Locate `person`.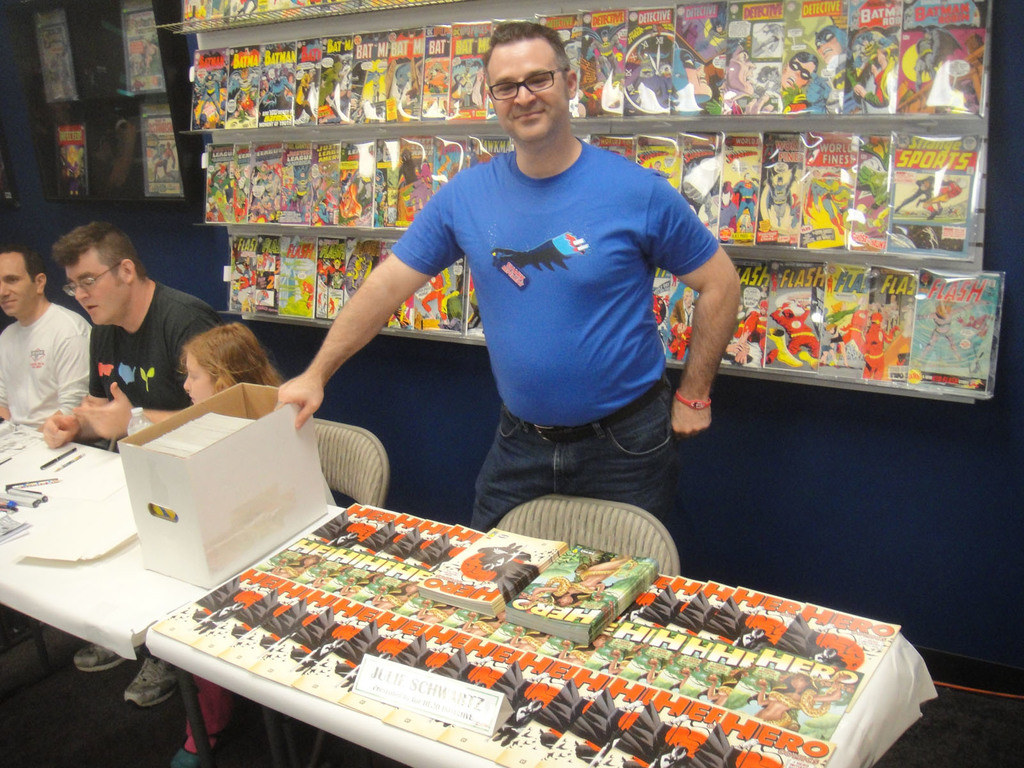
Bounding box: box=[782, 51, 819, 92].
